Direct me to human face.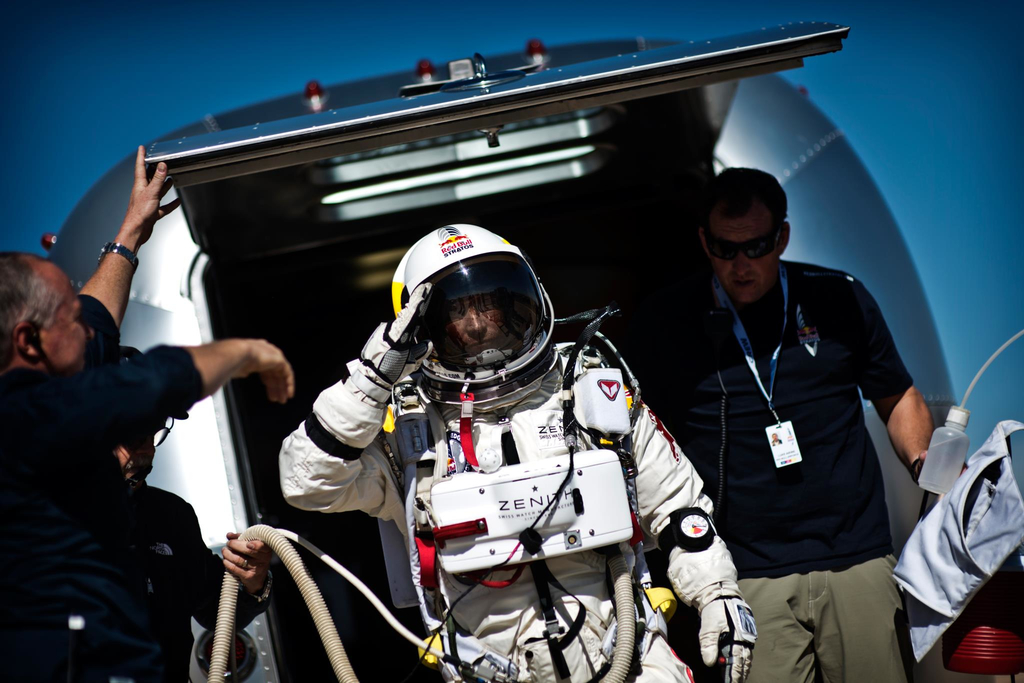
Direction: 713 207 778 306.
